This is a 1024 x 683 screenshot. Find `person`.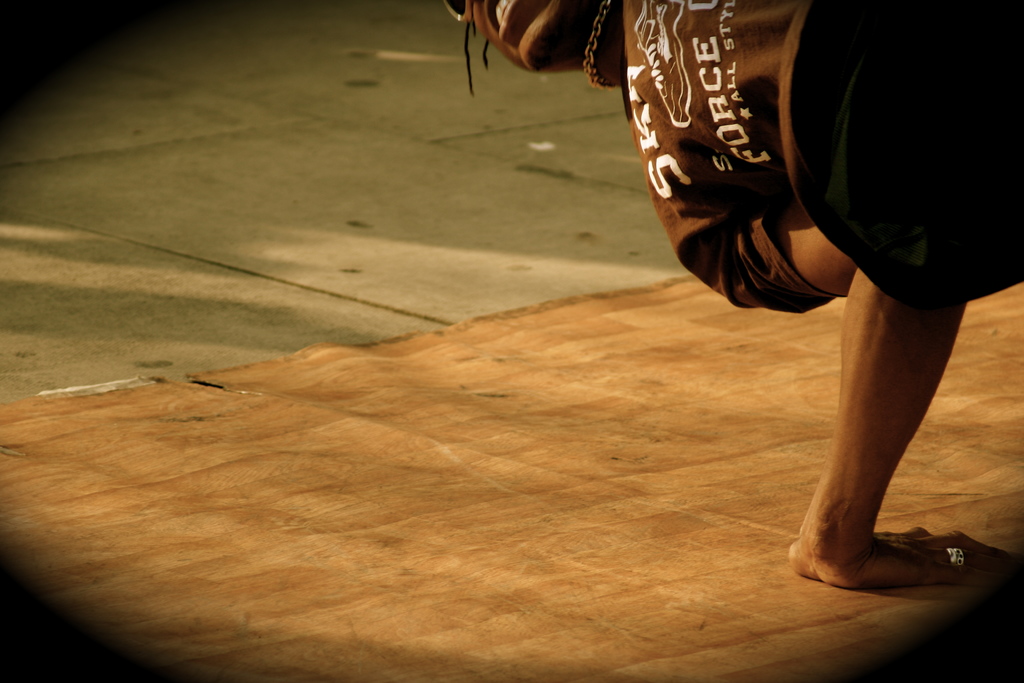
Bounding box: crop(450, 0, 1022, 591).
